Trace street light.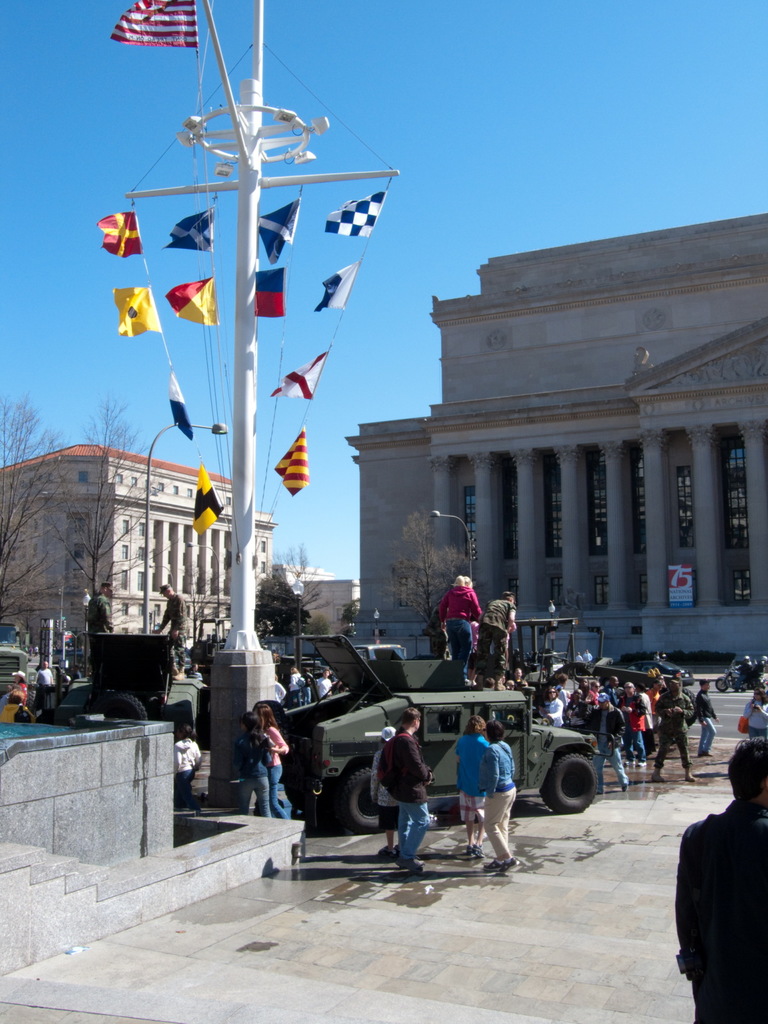
Traced to select_region(79, 593, 90, 682).
